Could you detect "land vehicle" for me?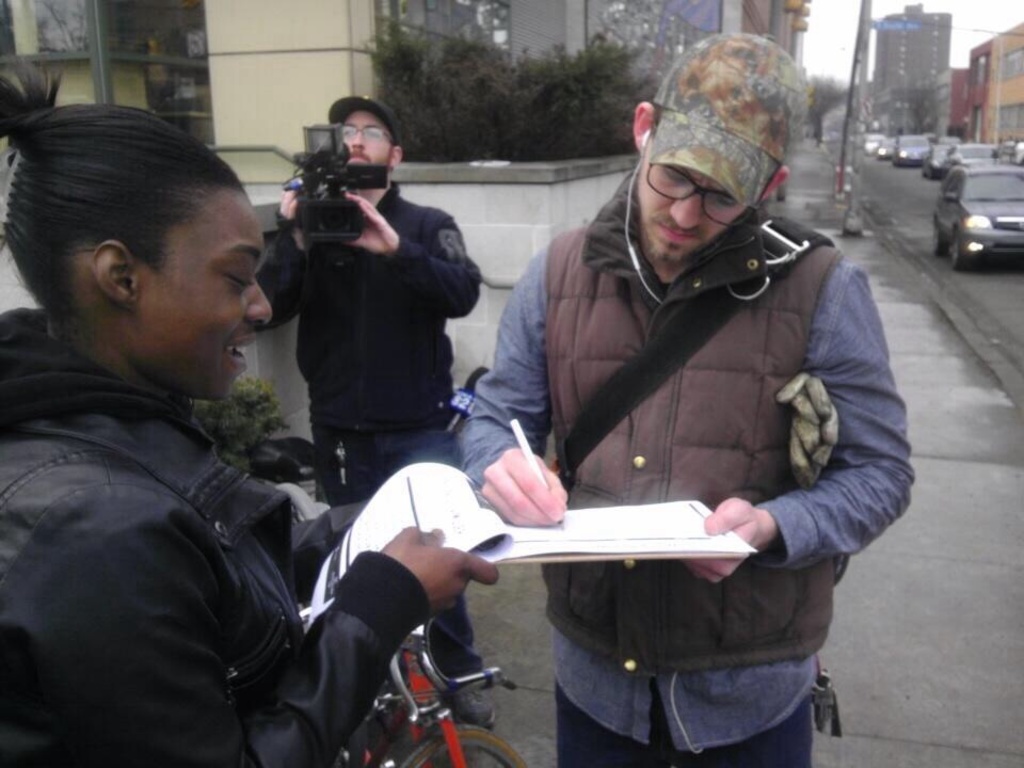
Detection result: <bbox>924, 135, 963, 174</bbox>.
